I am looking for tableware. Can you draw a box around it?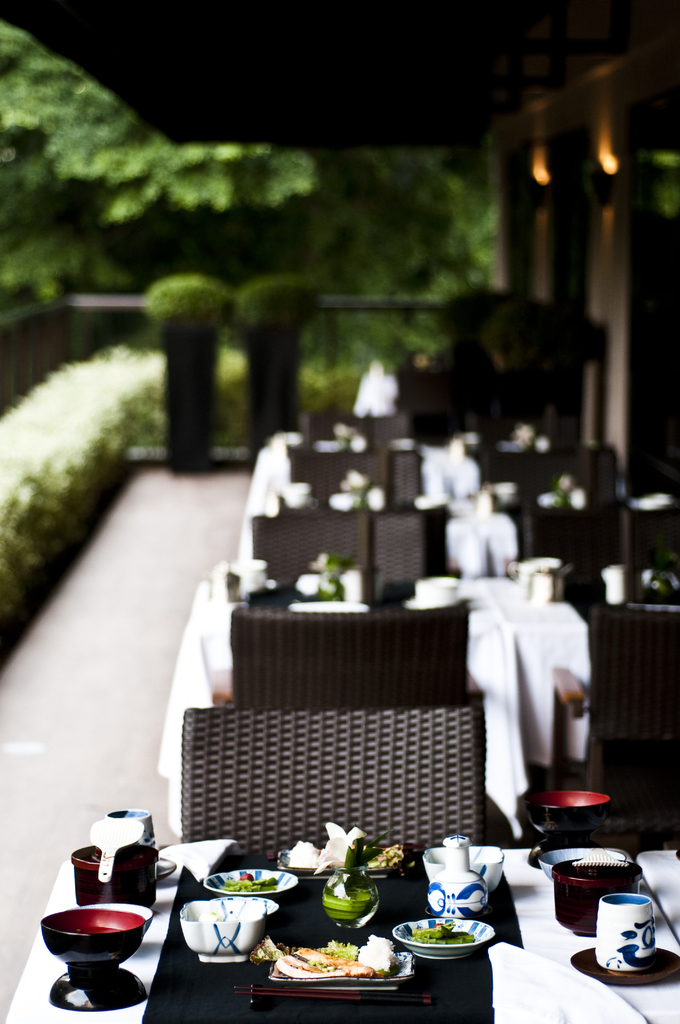
Sure, the bounding box is <region>181, 896, 279, 963</region>.
